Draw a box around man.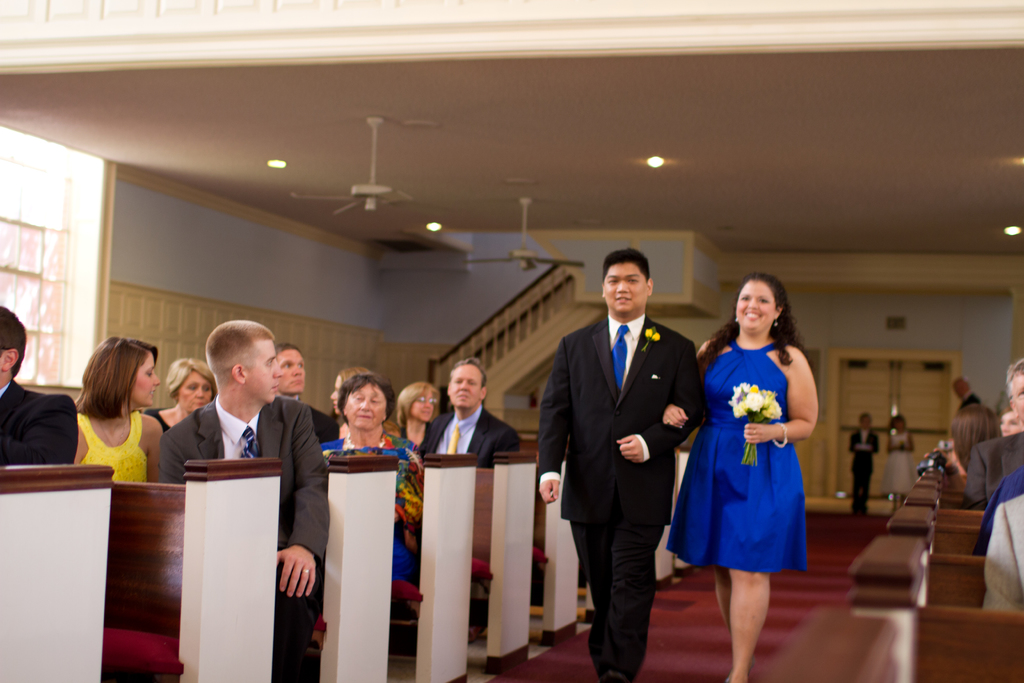
[541,242,702,668].
